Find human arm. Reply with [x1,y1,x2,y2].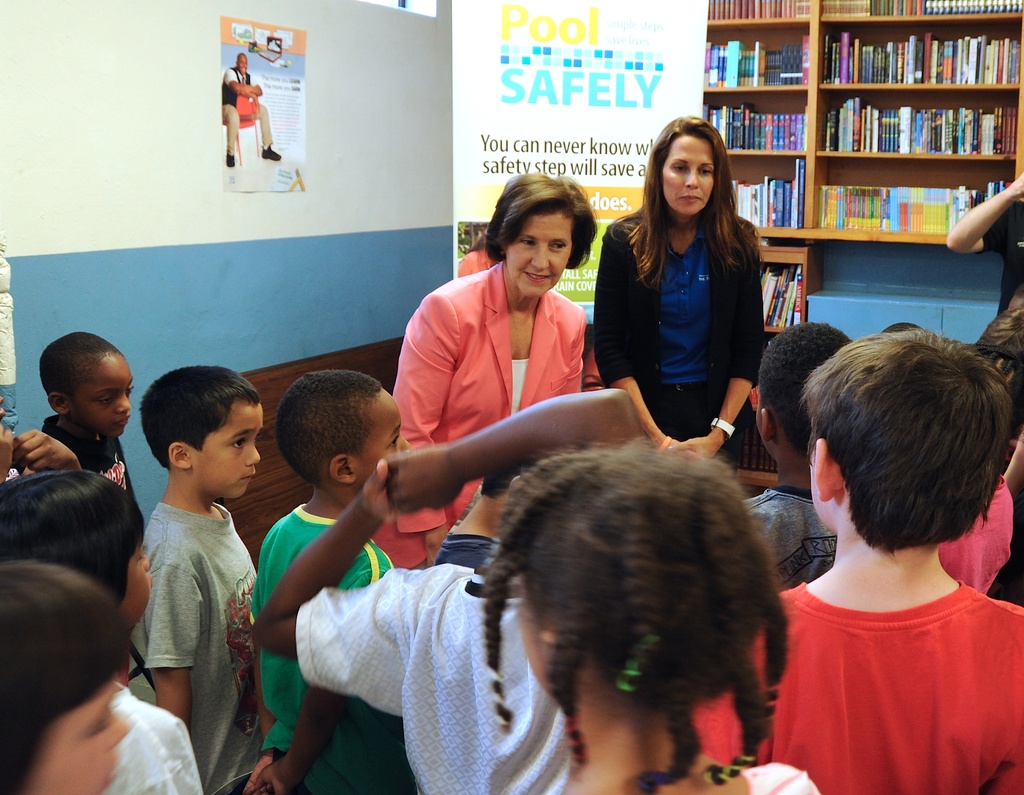
[141,539,207,735].
